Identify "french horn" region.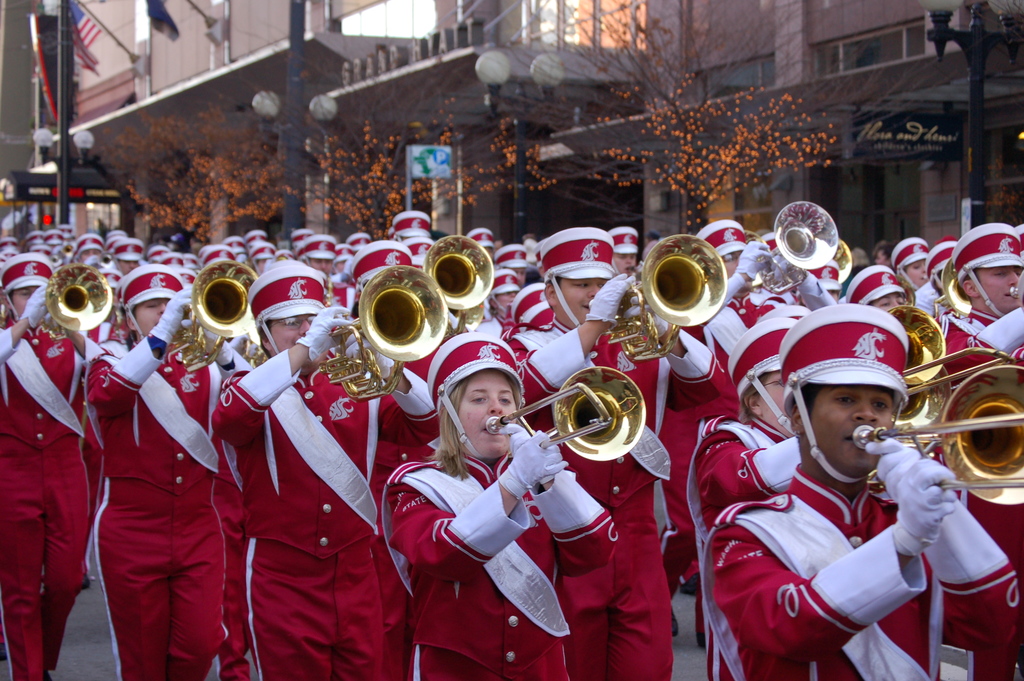
Region: crop(35, 263, 113, 346).
